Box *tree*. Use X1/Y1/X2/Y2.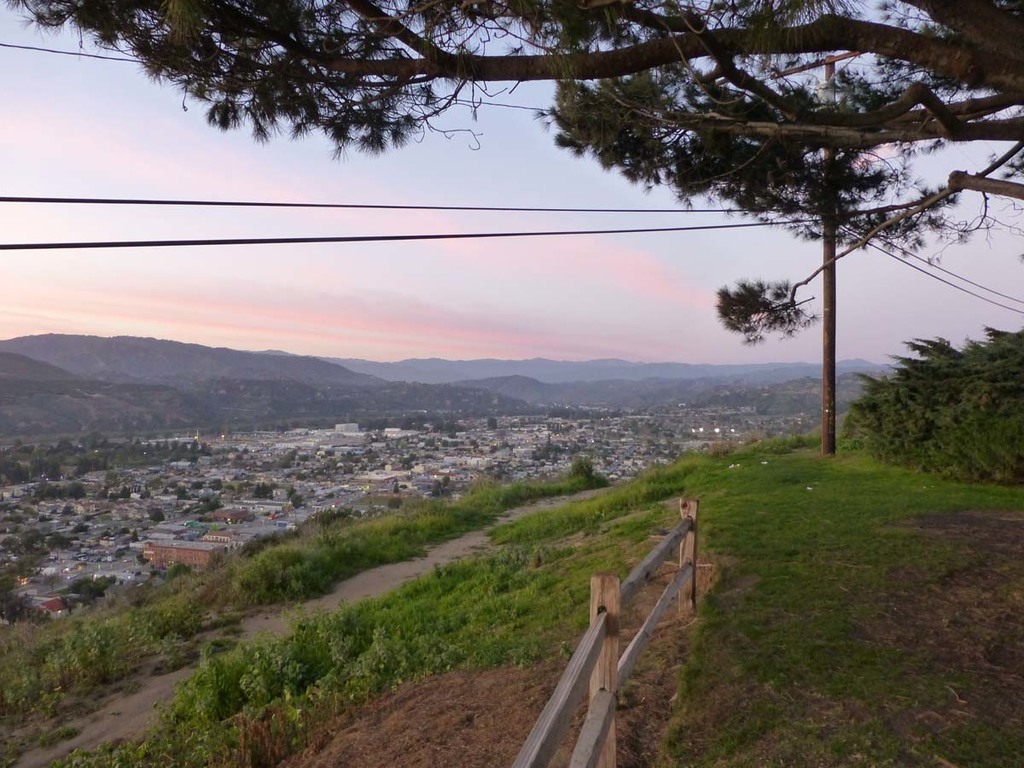
288/497/300/507.
